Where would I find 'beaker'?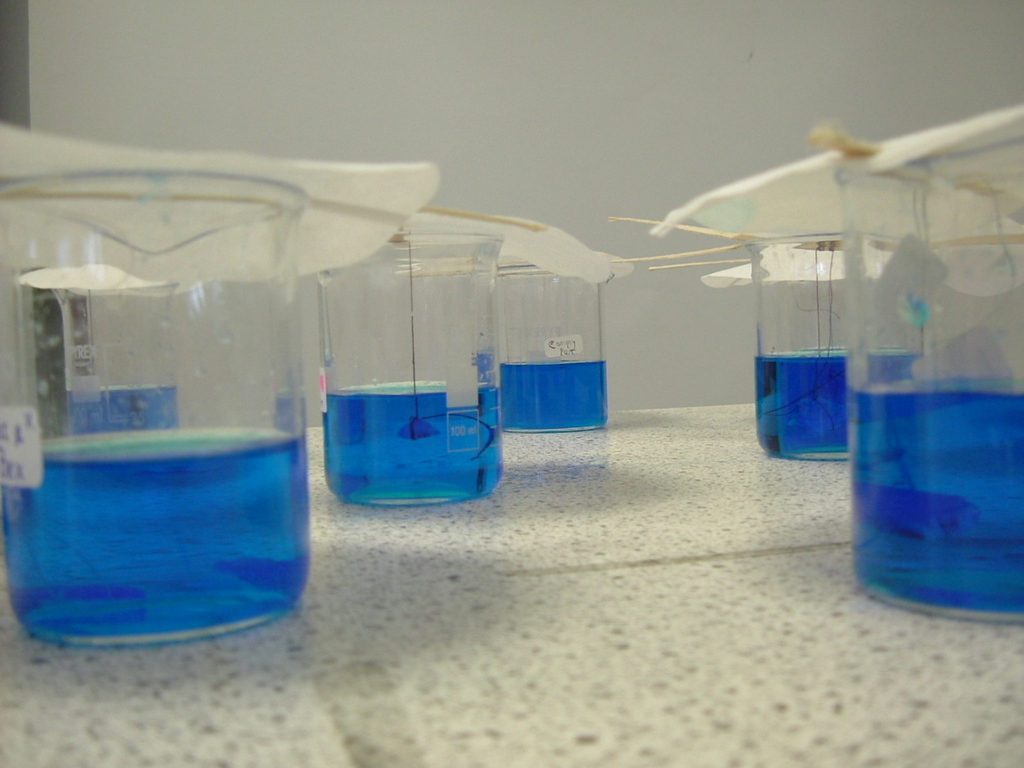
At 315/229/506/510.
